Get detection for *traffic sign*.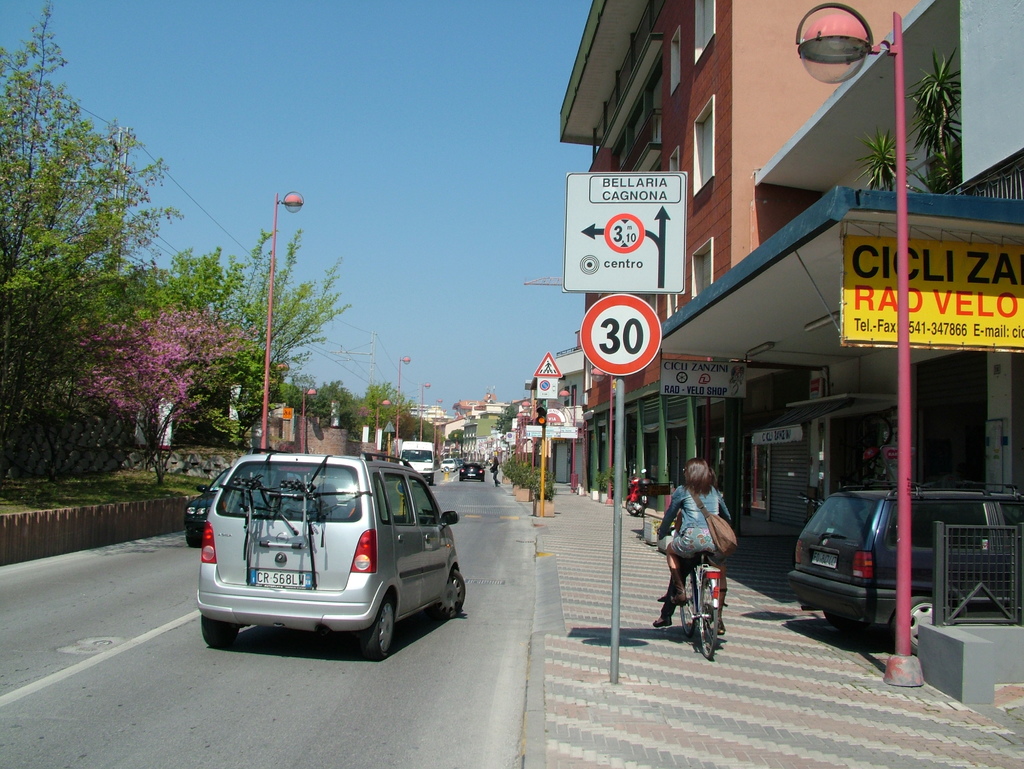
Detection: l=578, t=292, r=660, b=377.
